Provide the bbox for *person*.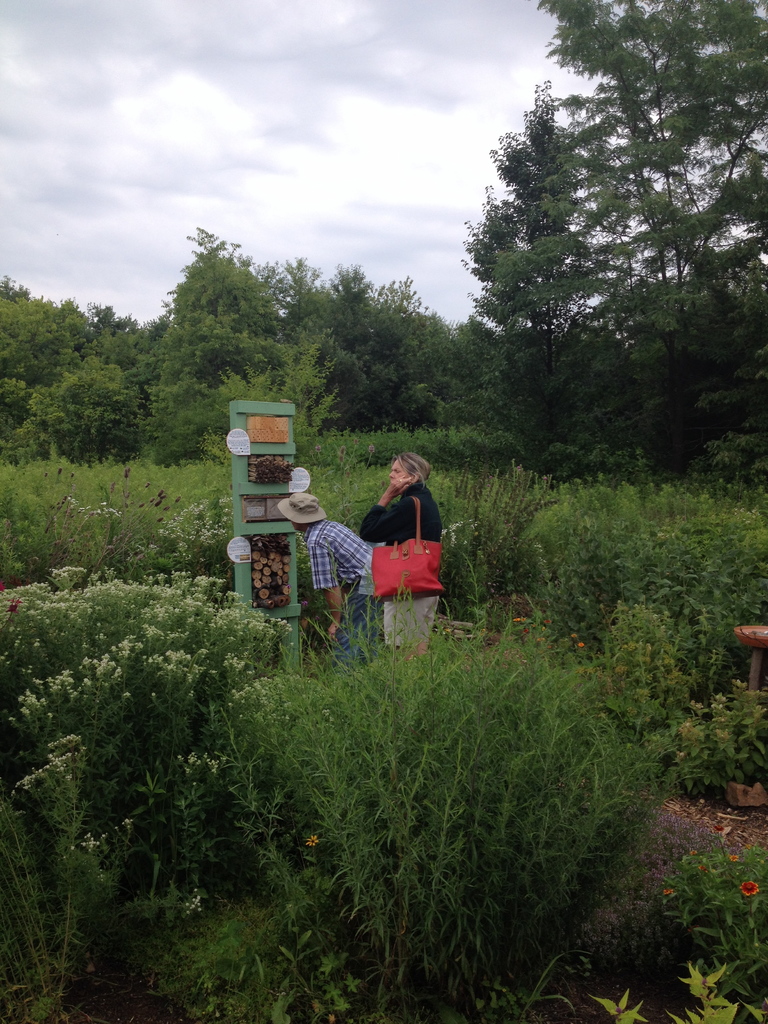
<box>364,451,444,677</box>.
